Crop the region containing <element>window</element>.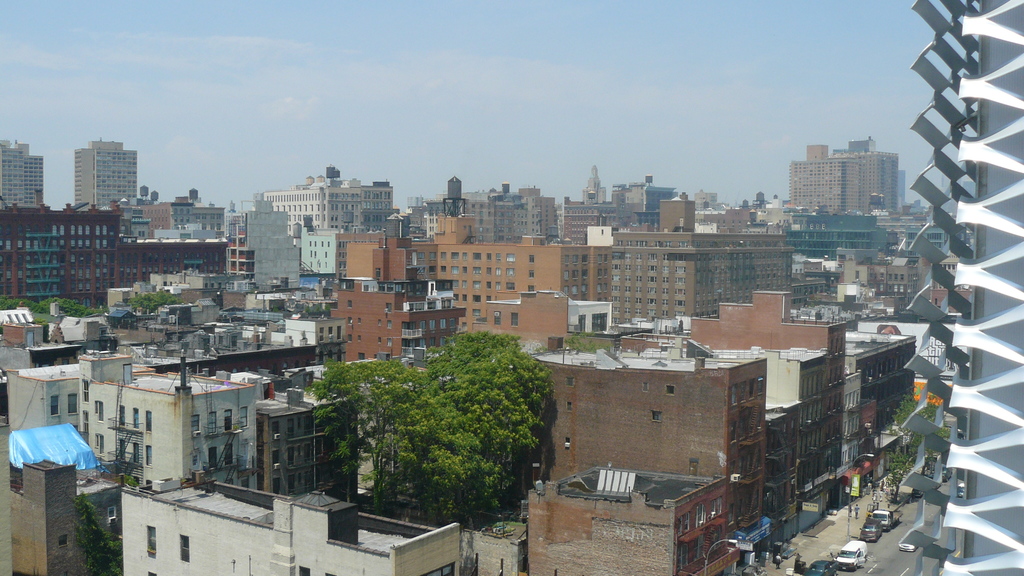
Crop region: [x1=143, y1=413, x2=152, y2=435].
